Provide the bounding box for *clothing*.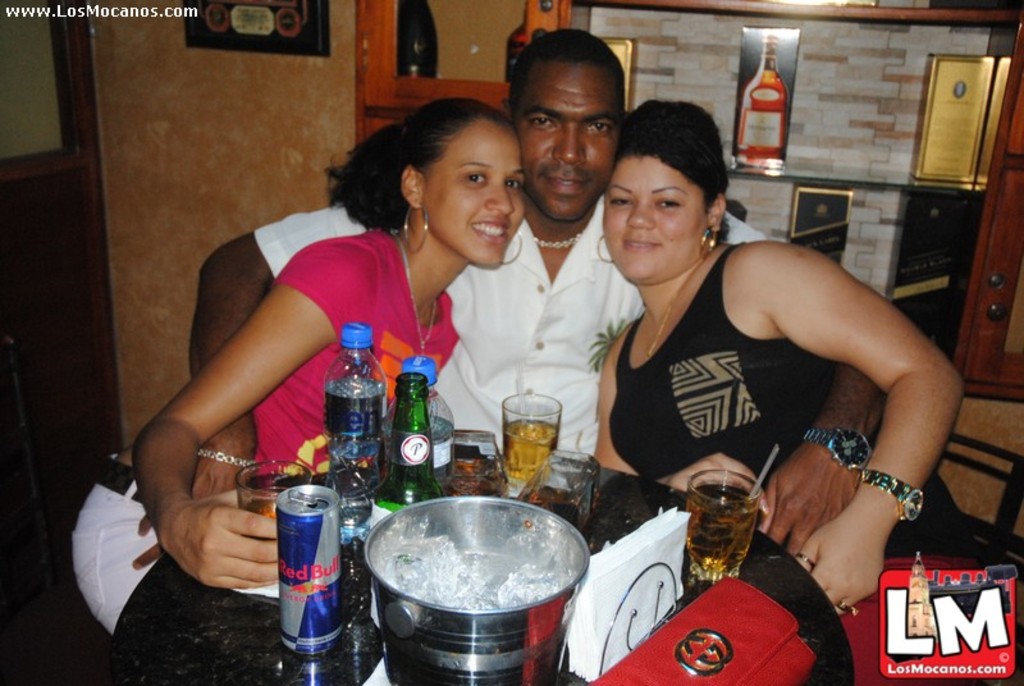
<region>252, 229, 460, 490</region>.
